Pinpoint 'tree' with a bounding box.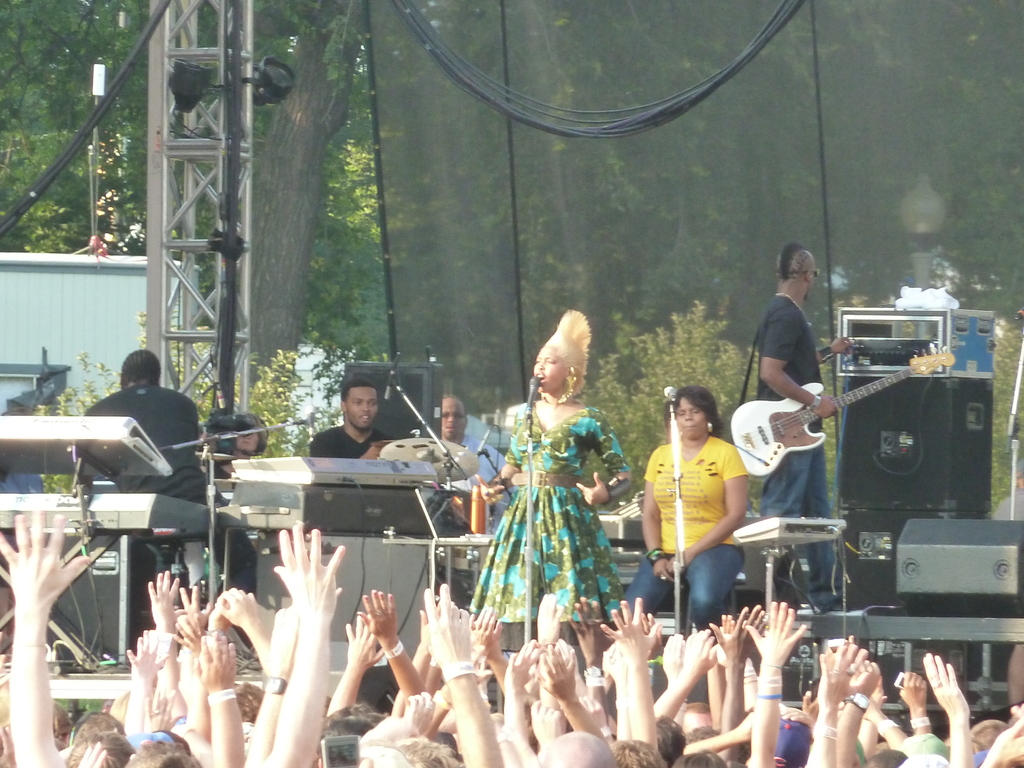
crop(0, 1, 1023, 394).
